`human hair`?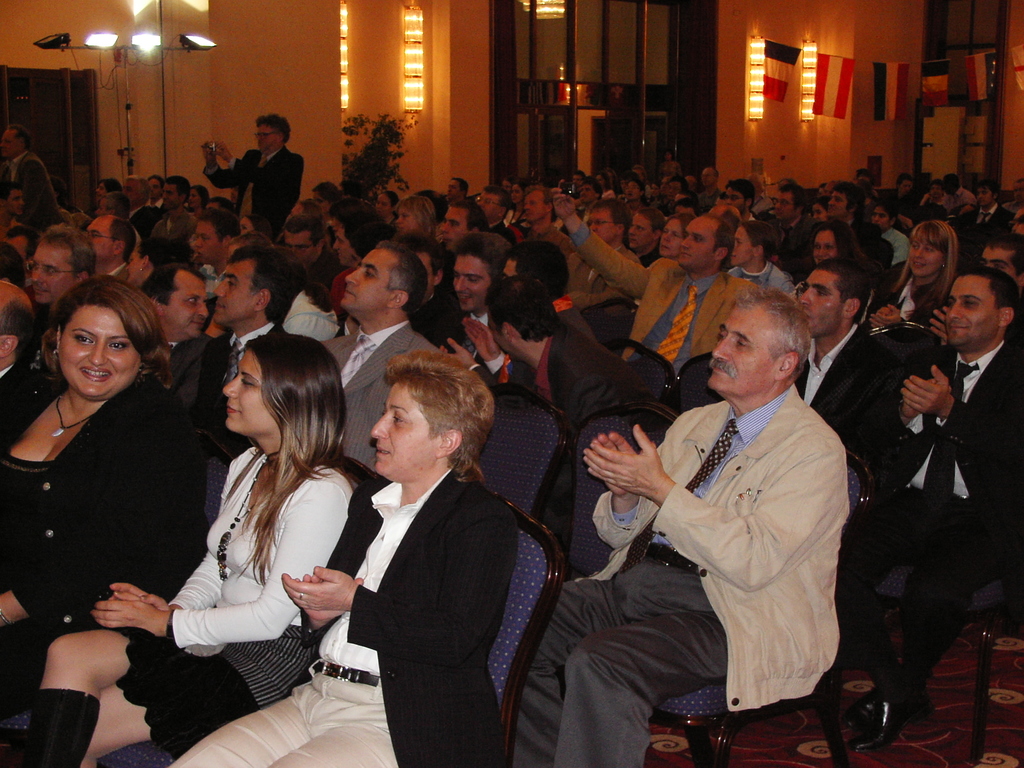
locate(724, 179, 753, 210)
